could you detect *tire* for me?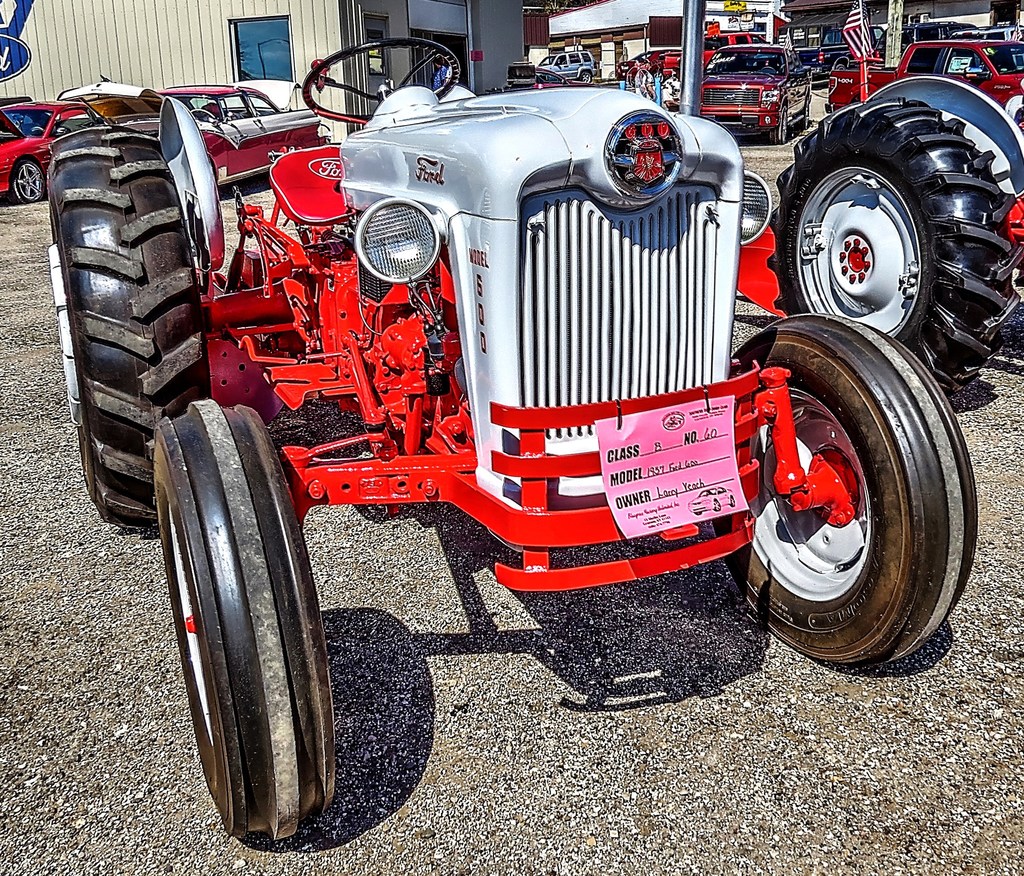
Detection result: bbox=(771, 102, 787, 145).
